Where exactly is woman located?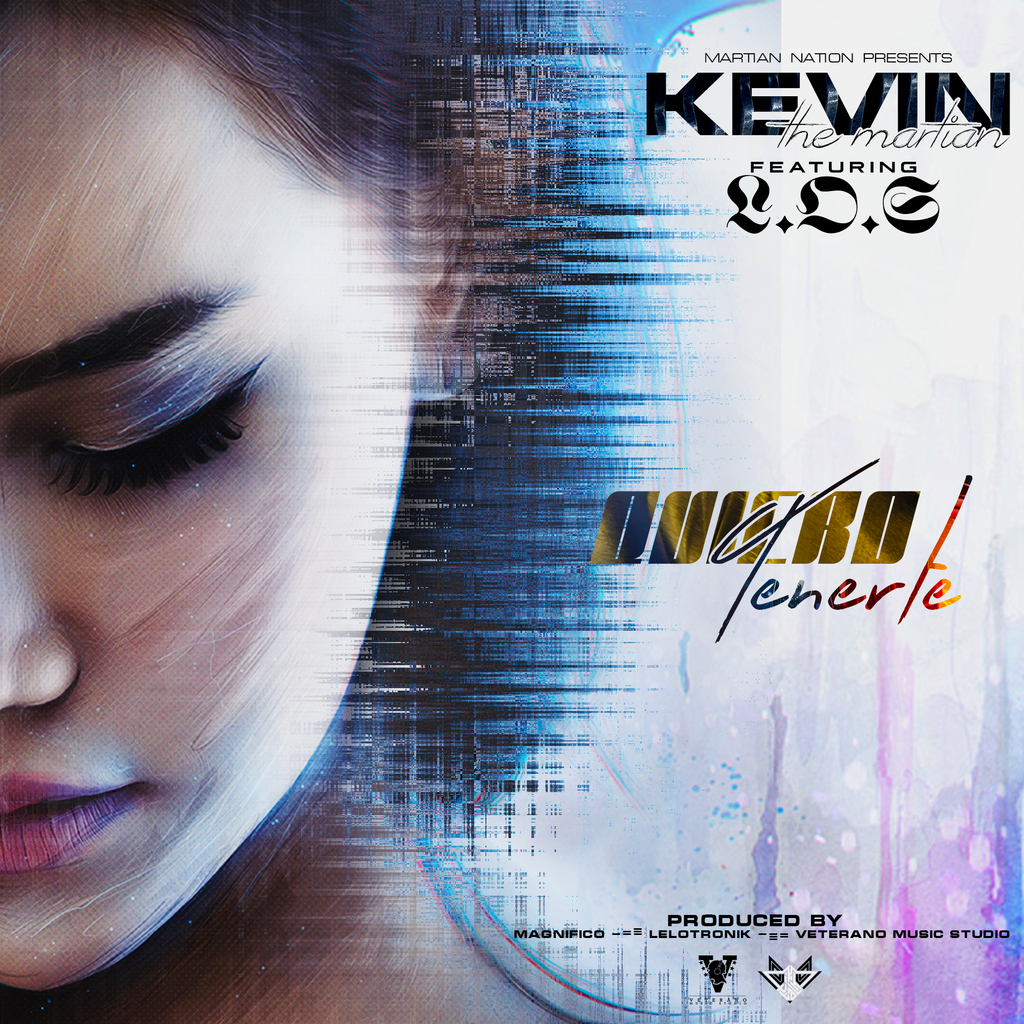
Its bounding box is crop(0, 27, 434, 998).
